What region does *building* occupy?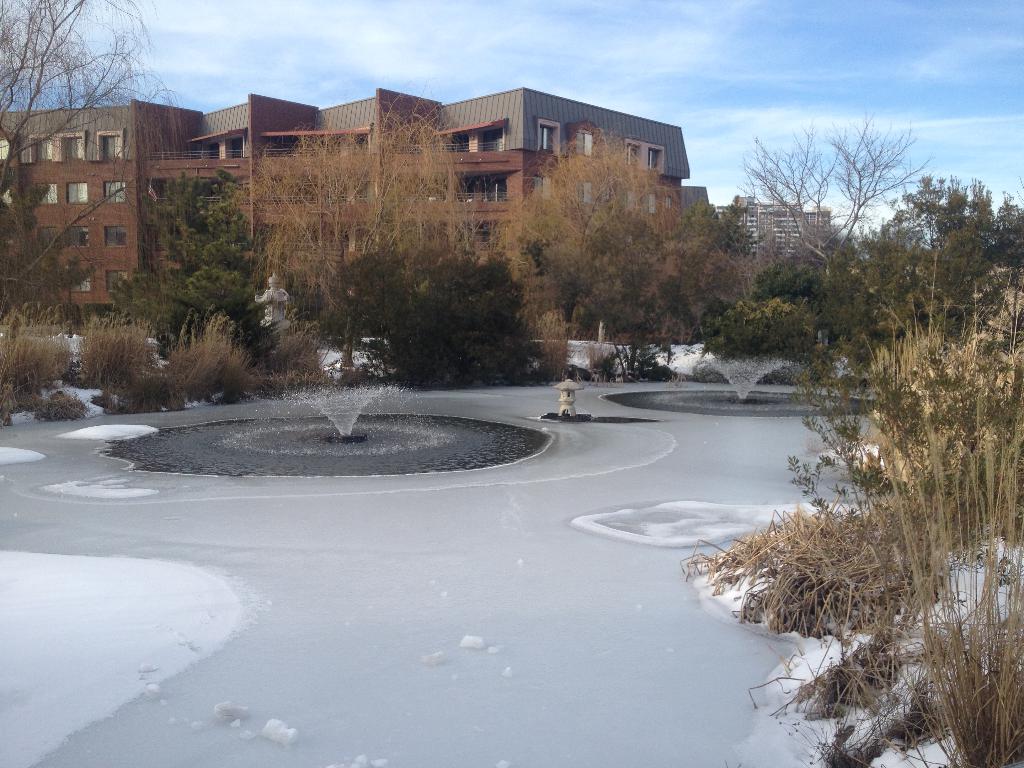
(left=677, top=182, right=710, bottom=218).
